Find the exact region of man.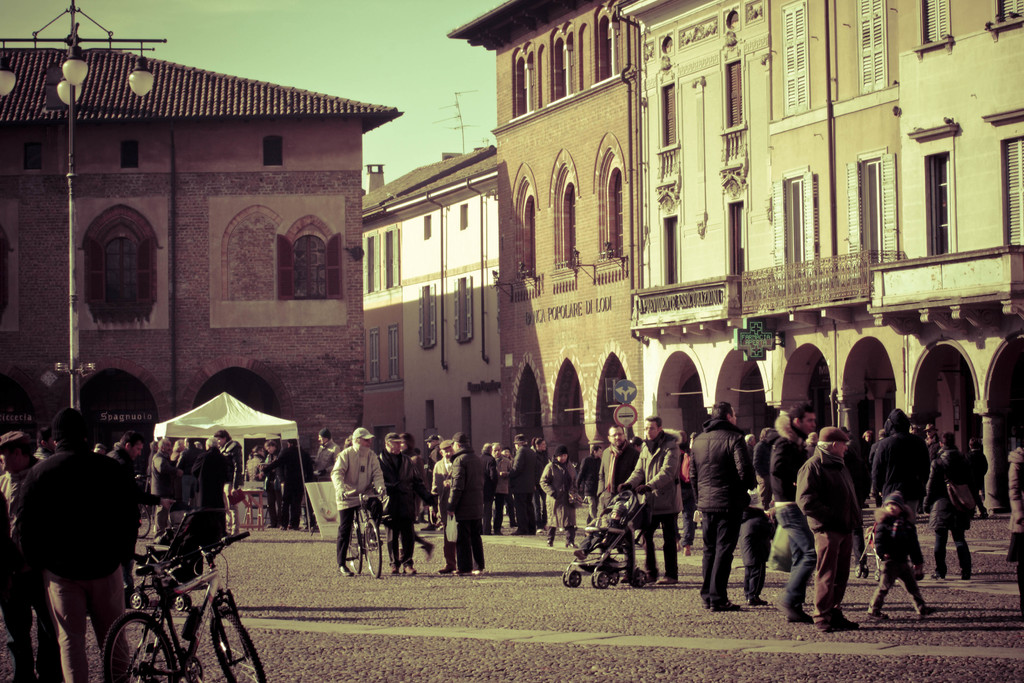
Exact region: [185, 428, 234, 536].
